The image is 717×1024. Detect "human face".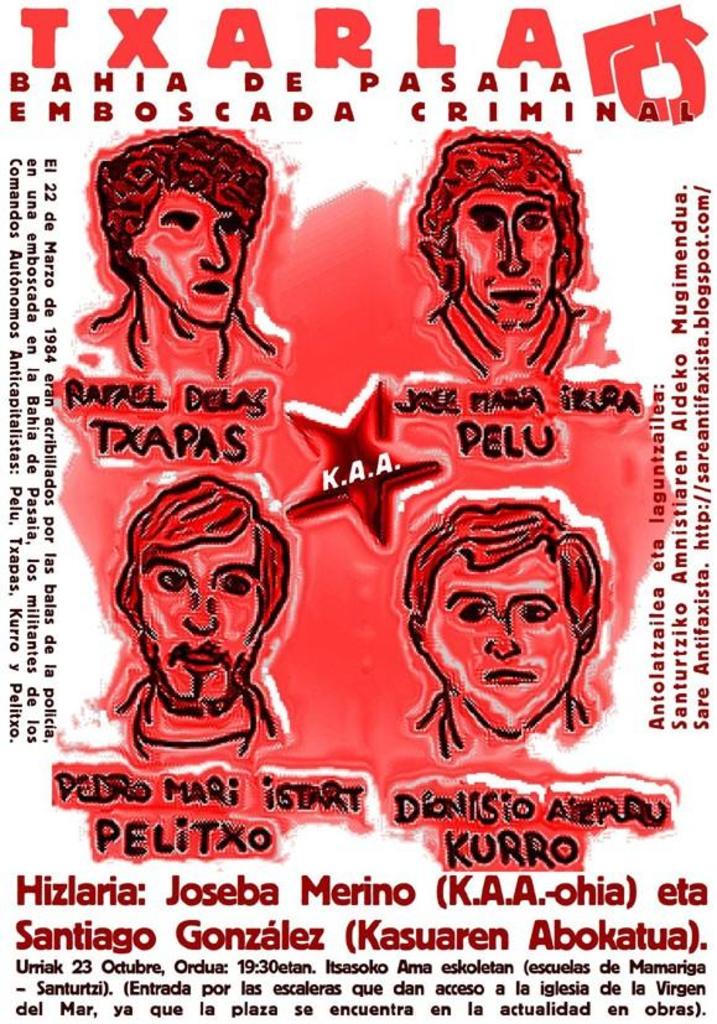
Detection: (left=414, top=545, right=581, bottom=740).
